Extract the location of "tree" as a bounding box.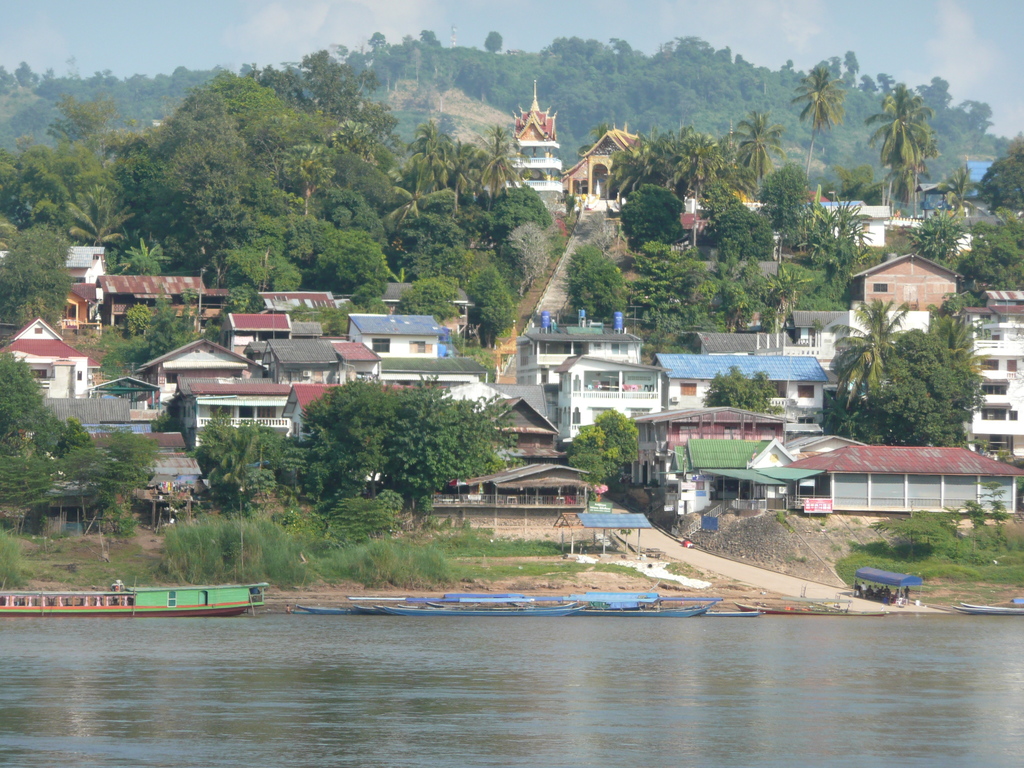
942, 154, 977, 212.
